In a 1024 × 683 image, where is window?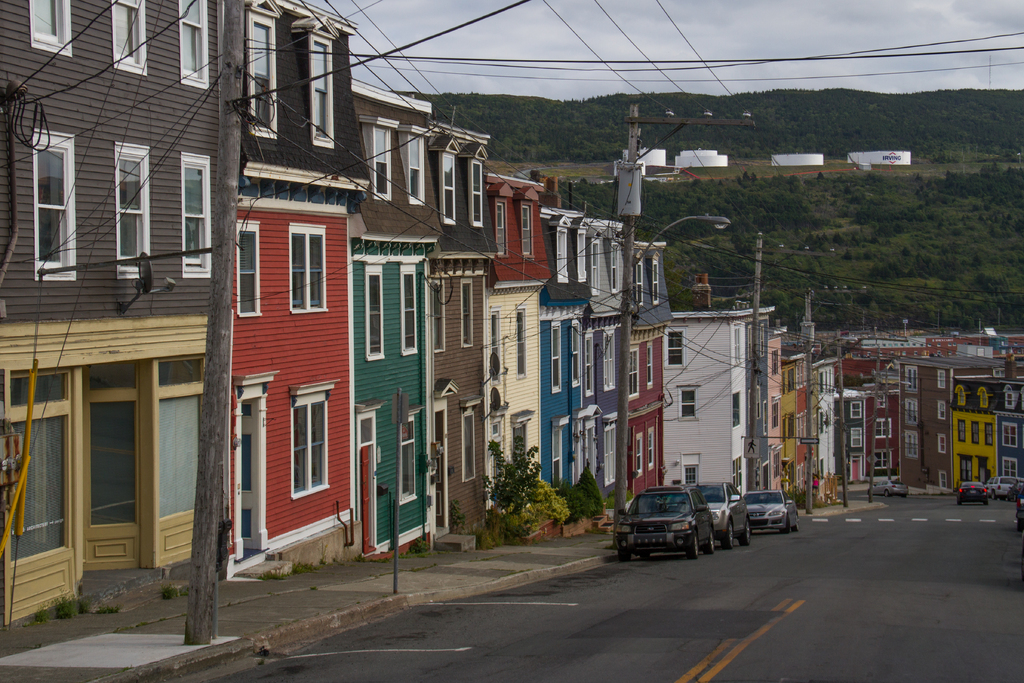
(735, 452, 743, 489).
